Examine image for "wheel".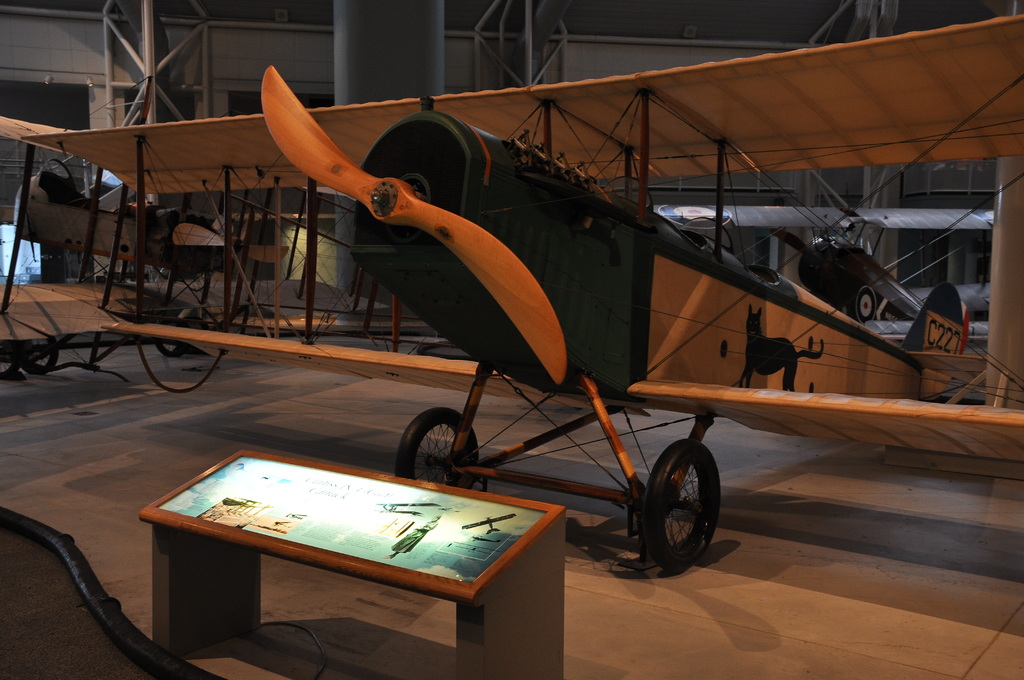
Examination result: bbox(646, 453, 732, 571).
